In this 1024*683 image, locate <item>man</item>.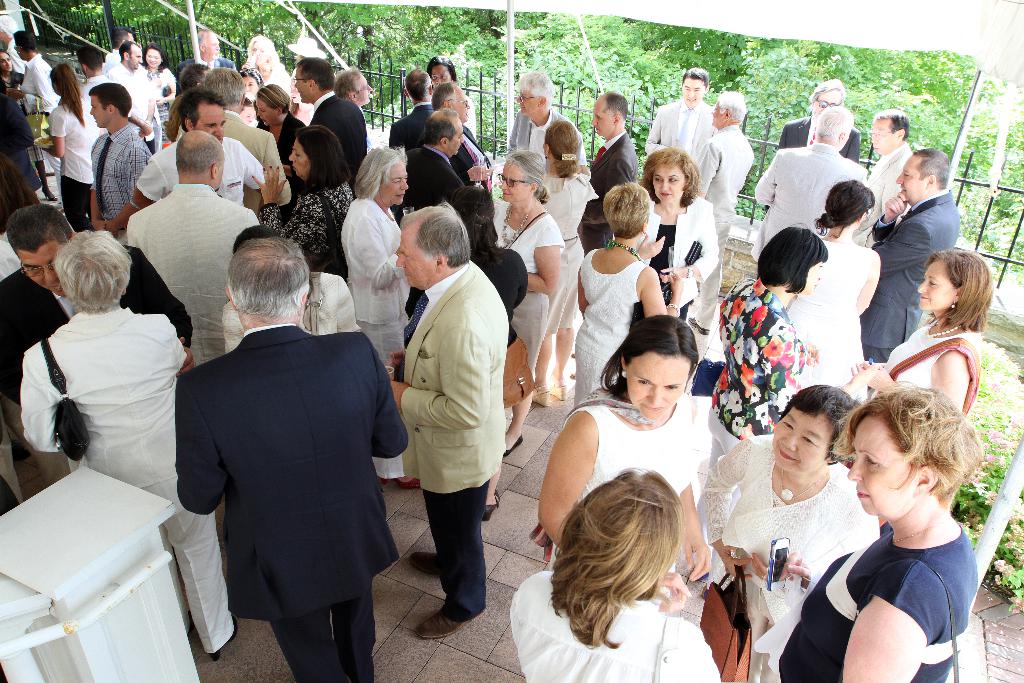
Bounding box: pyautogui.locateOnScreen(86, 81, 148, 231).
